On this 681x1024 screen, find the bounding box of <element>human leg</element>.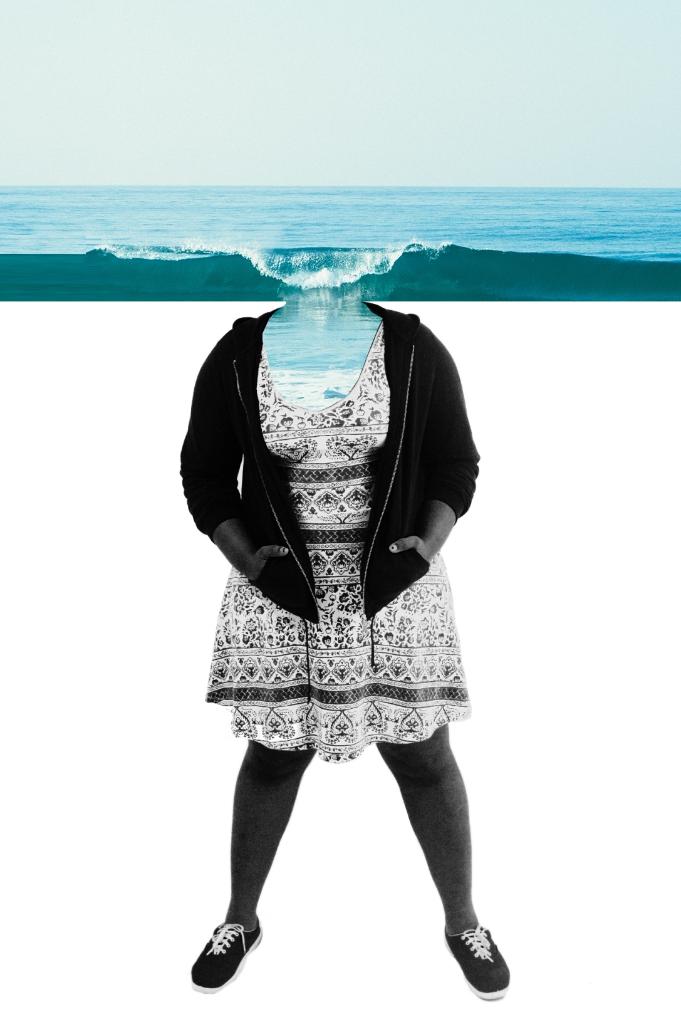
Bounding box: detection(376, 727, 514, 1004).
